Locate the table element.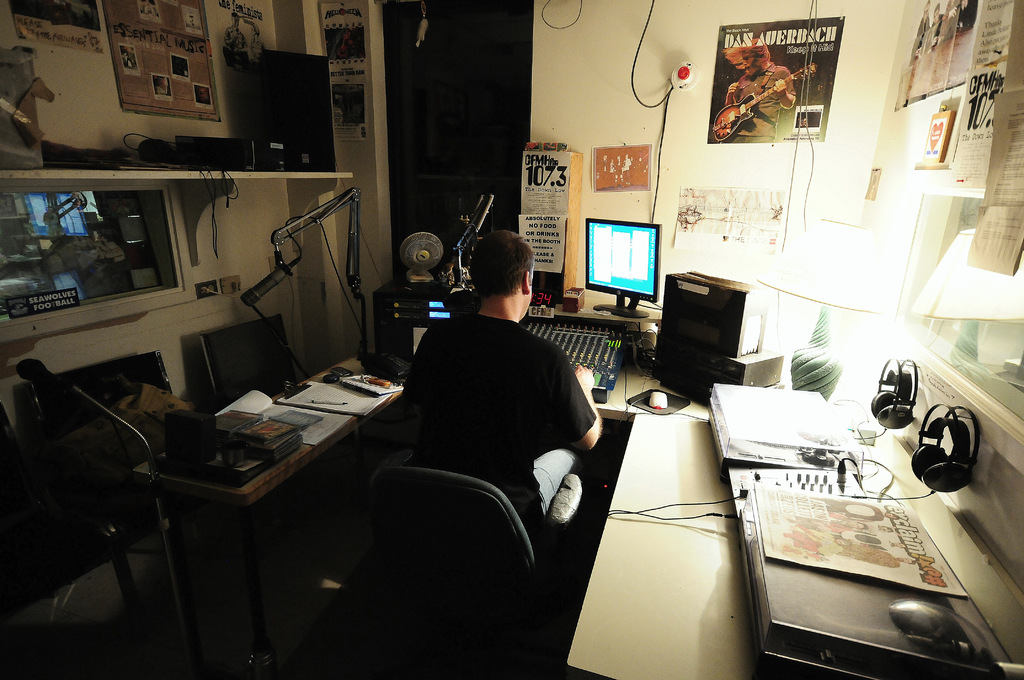
Element bbox: rect(76, 355, 451, 645).
